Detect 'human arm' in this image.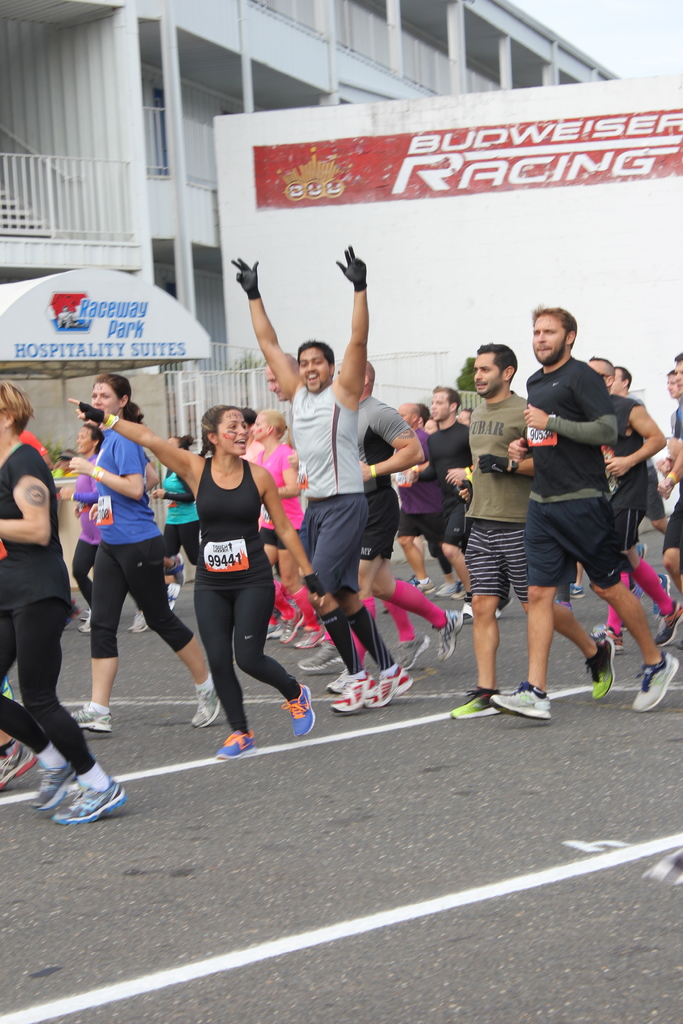
Detection: bbox=[472, 452, 537, 476].
